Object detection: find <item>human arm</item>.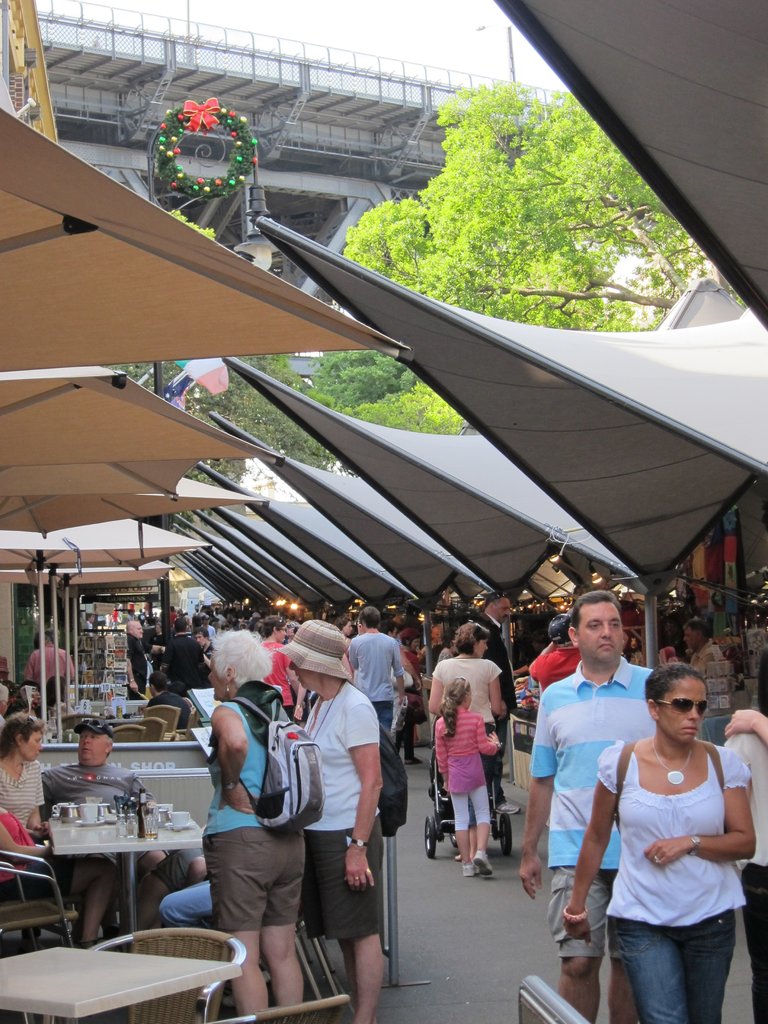
348,643,359,671.
